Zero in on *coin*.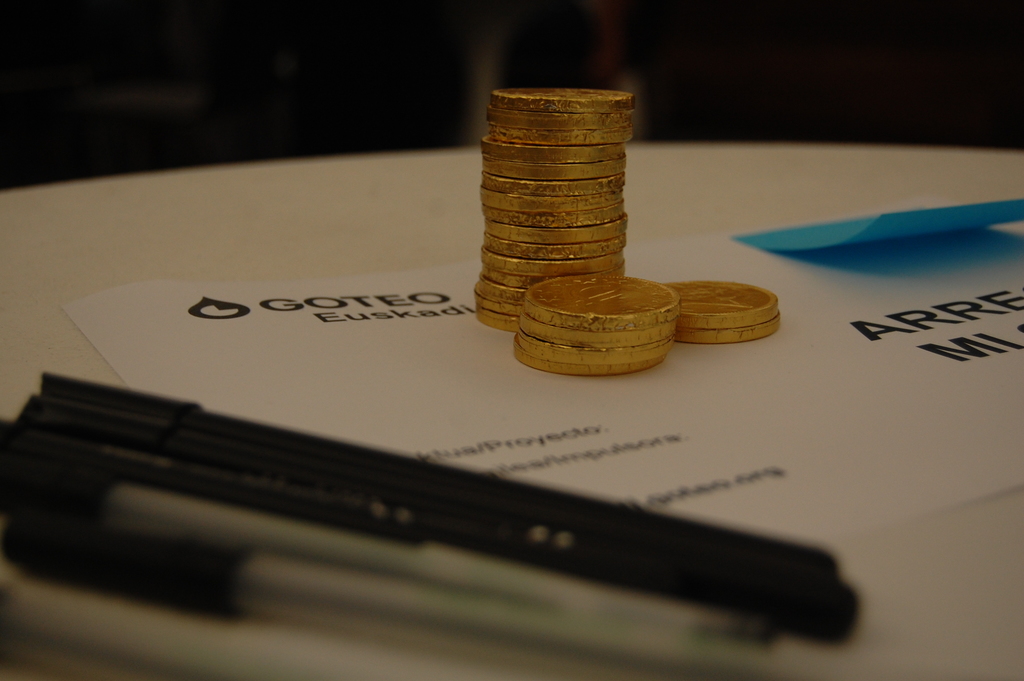
Zeroed in: rect(673, 307, 783, 343).
